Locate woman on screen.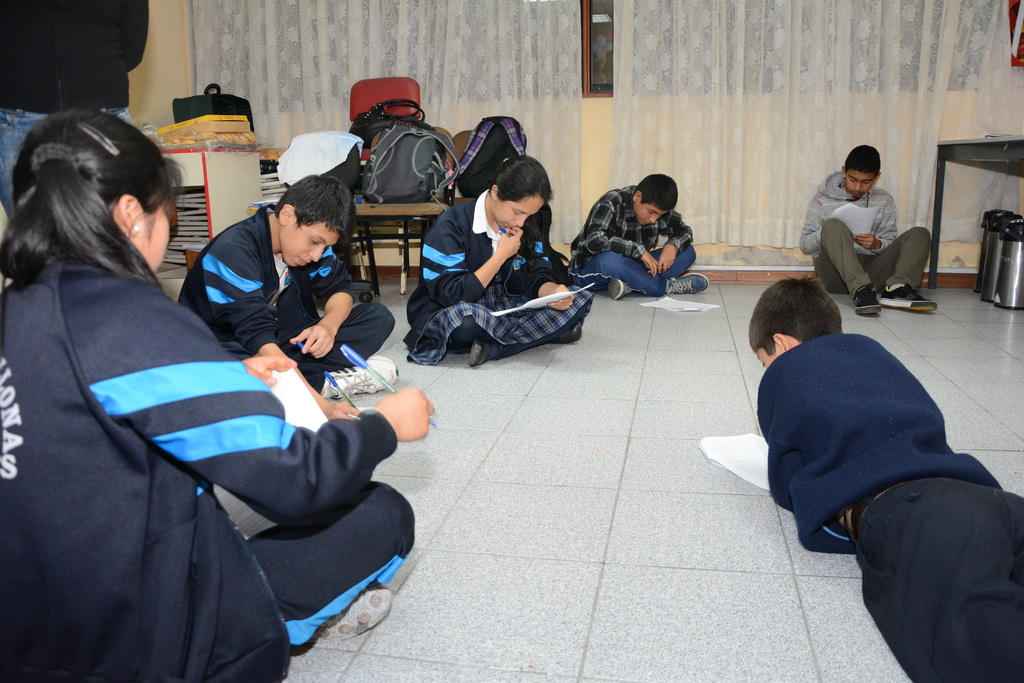
On screen at x1=399 y1=152 x2=596 y2=374.
